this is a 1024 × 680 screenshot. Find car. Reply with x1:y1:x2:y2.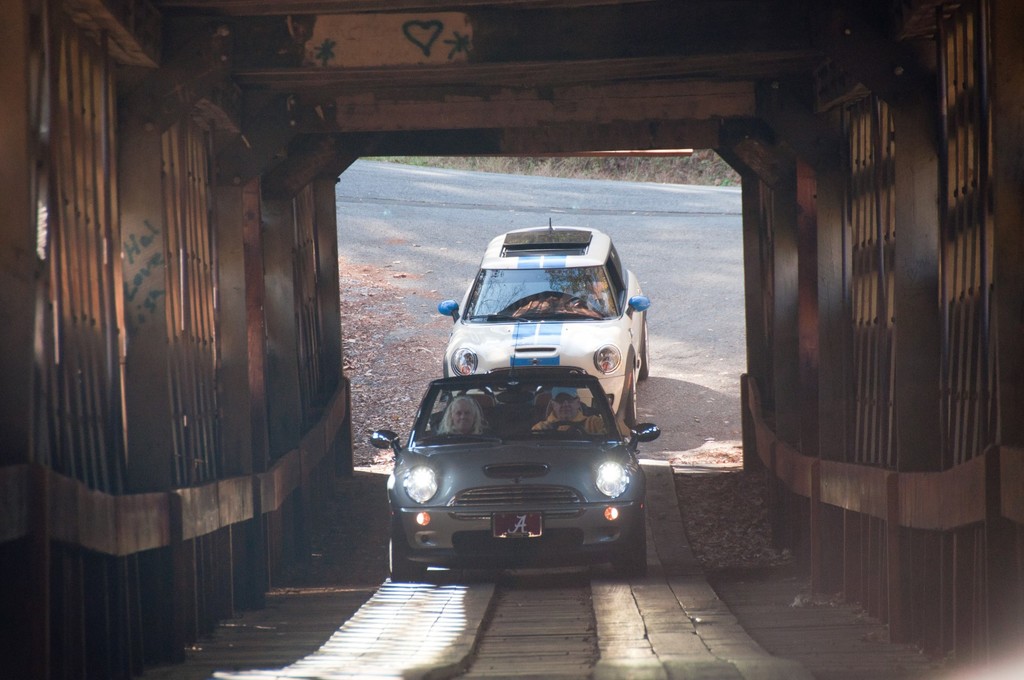
436:211:650:434.
